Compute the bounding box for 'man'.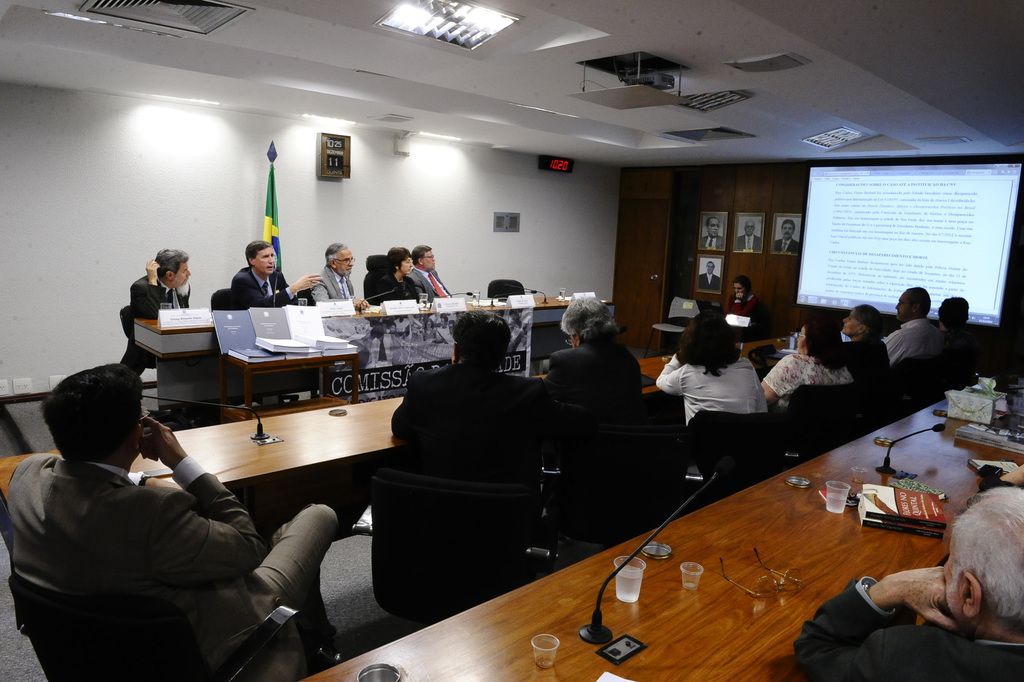
<box>544,290,642,514</box>.
